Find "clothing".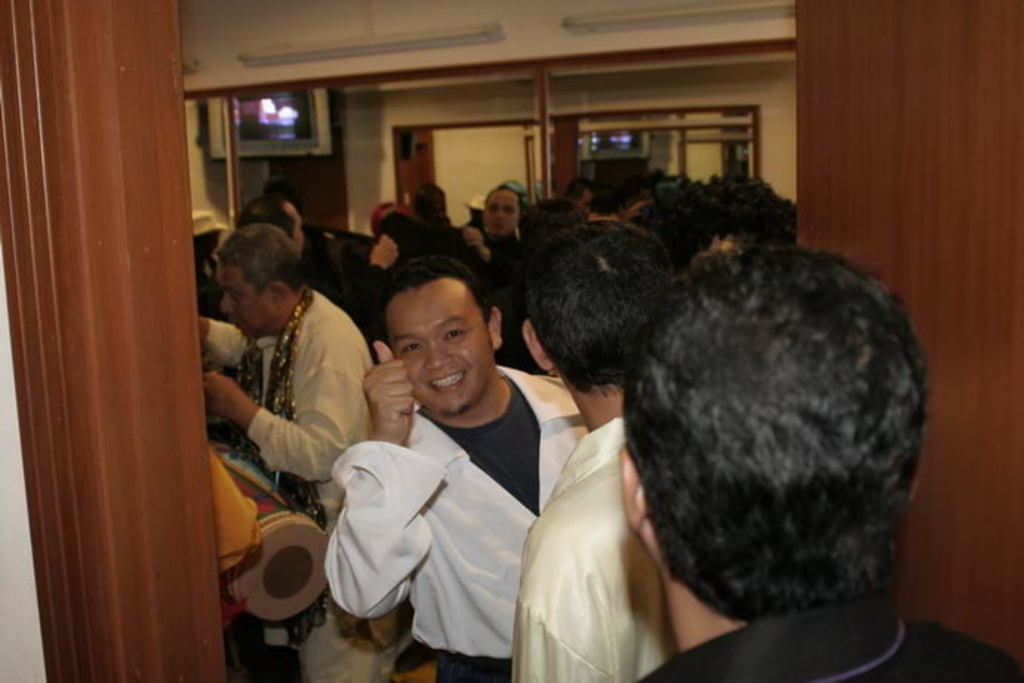
bbox(188, 287, 403, 682).
